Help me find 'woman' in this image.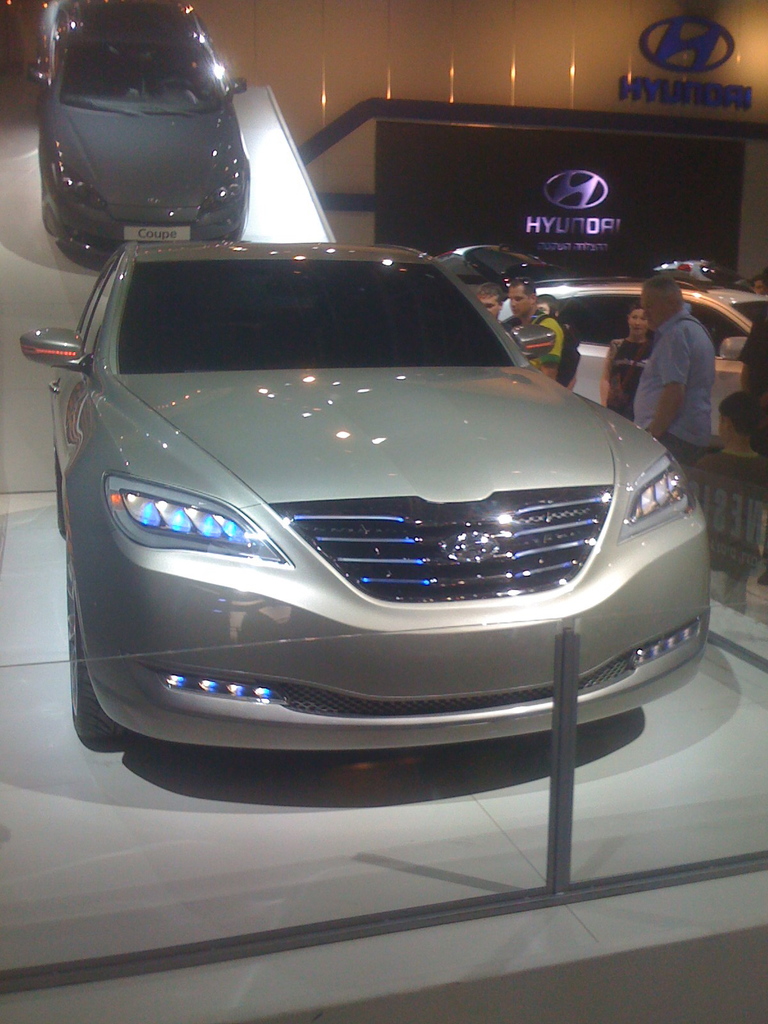
Found it: (604, 298, 656, 420).
